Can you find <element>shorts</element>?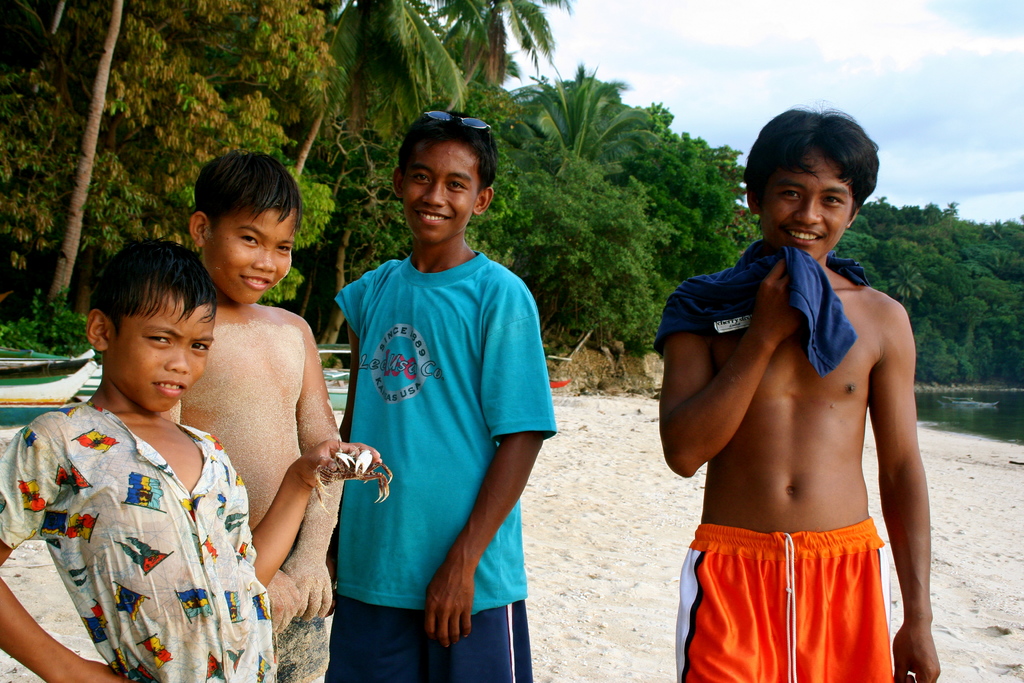
Yes, bounding box: bbox=[276, 607, 325, 682].
